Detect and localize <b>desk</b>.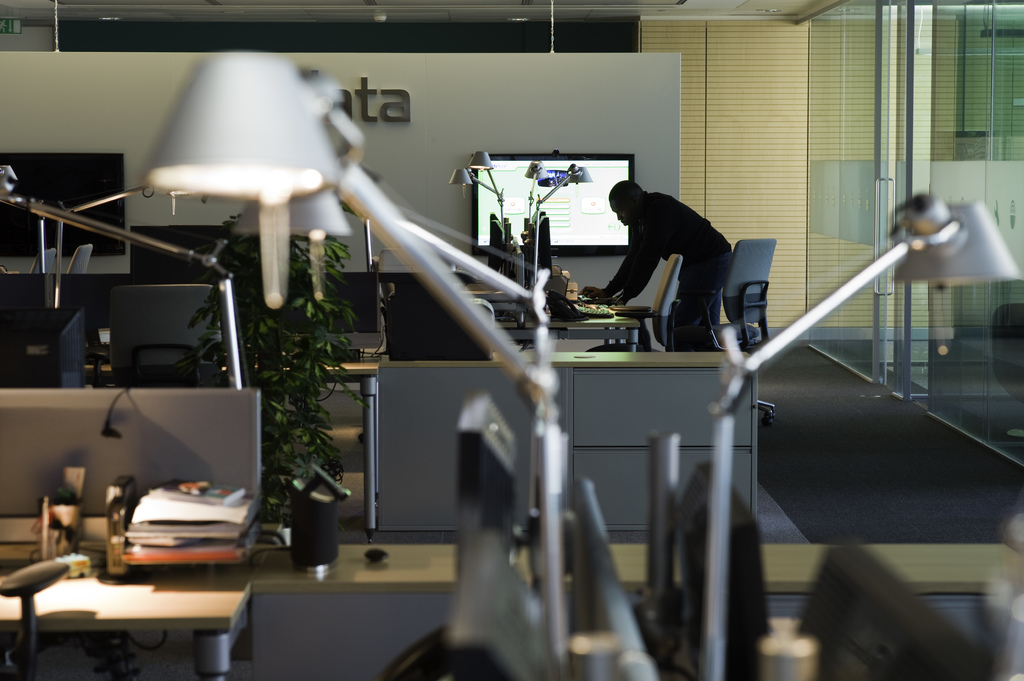
Localized at [left=489, top=310, right=639, bottom=346].
